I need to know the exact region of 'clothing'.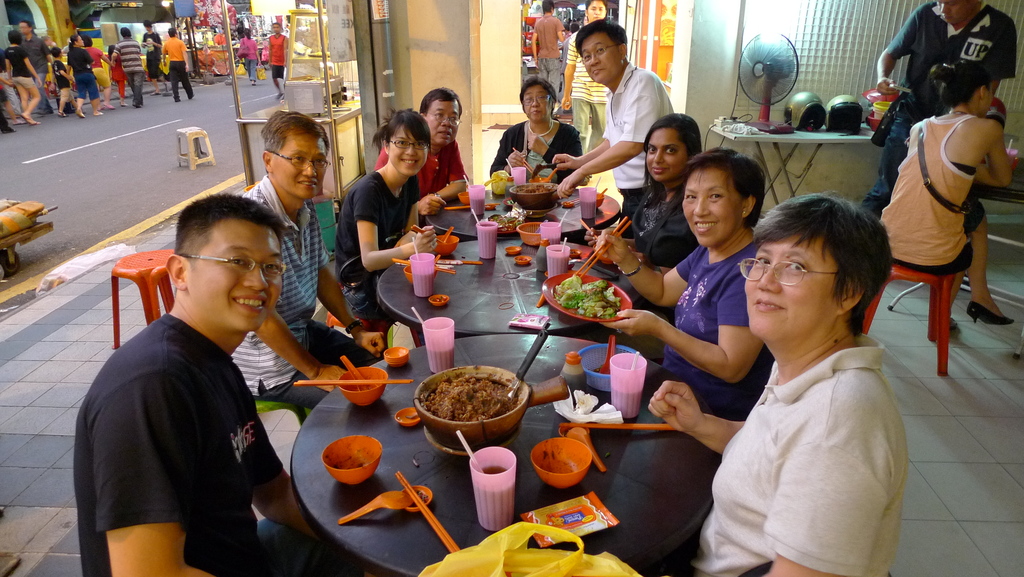
Region: 638/232/778/421.
